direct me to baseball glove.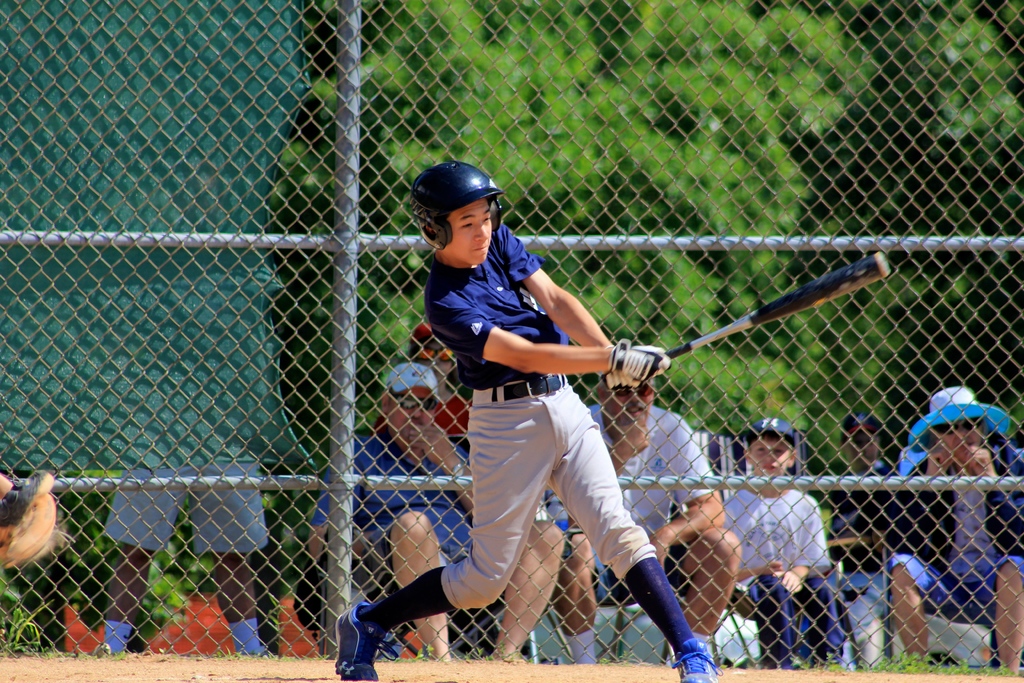
Direction: [0, 465, 54, 571].
